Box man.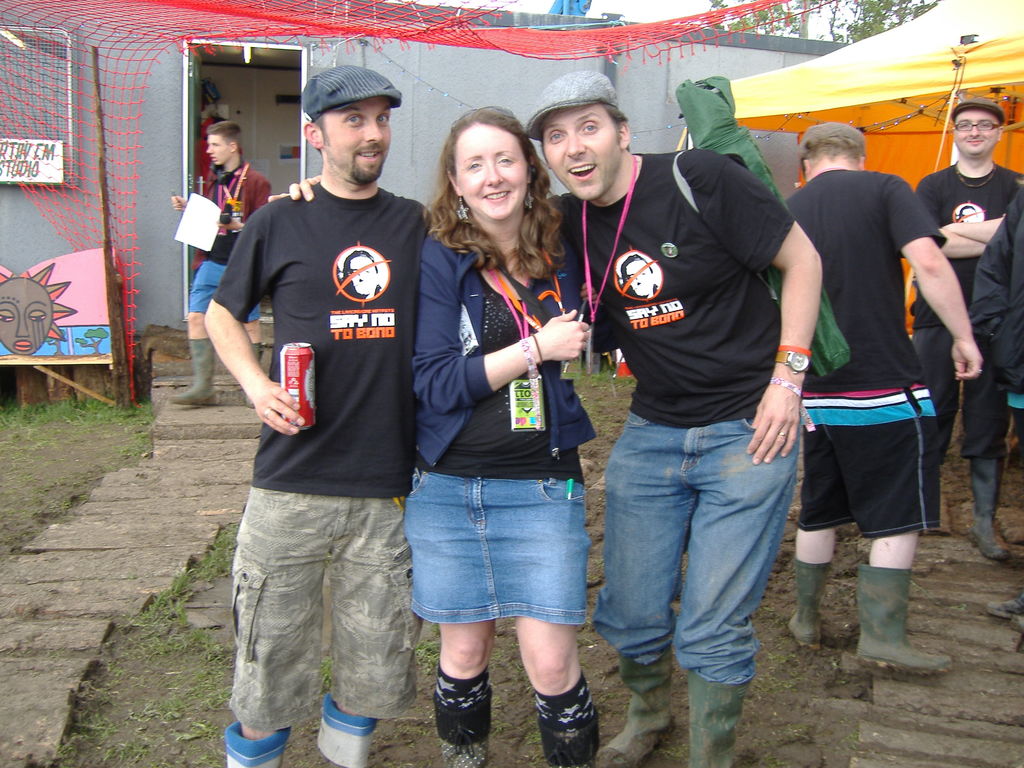
772 52 966 660.
